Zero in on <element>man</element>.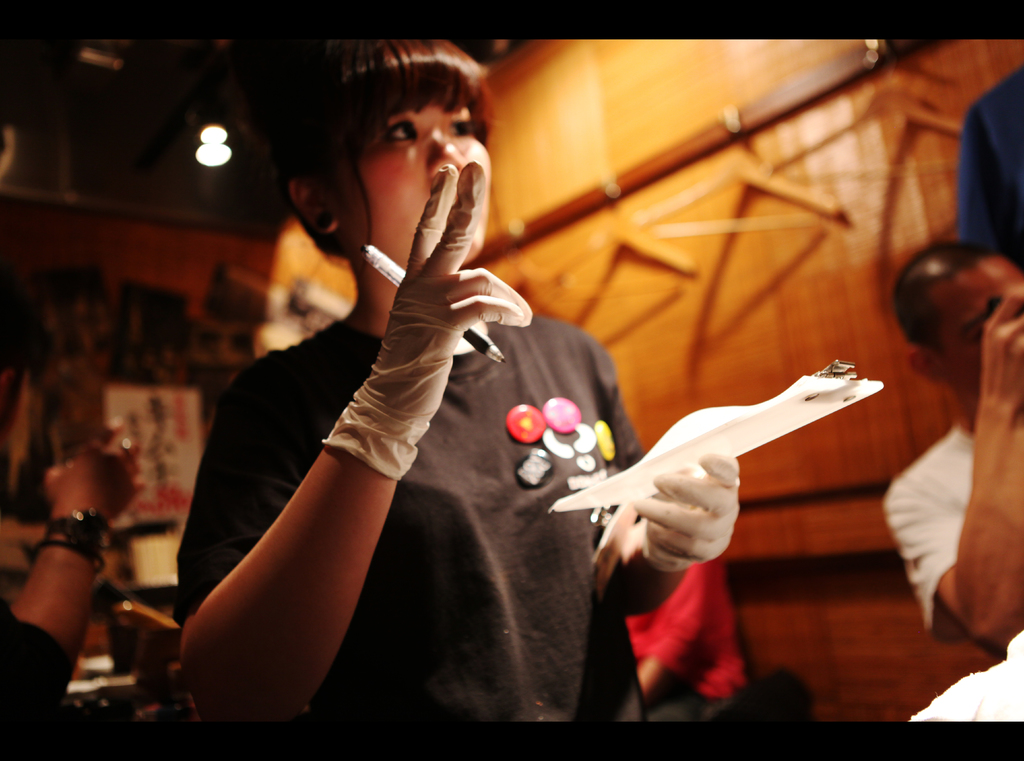
Zeroed in: <region>884, 242, 1023, 661</region>.
